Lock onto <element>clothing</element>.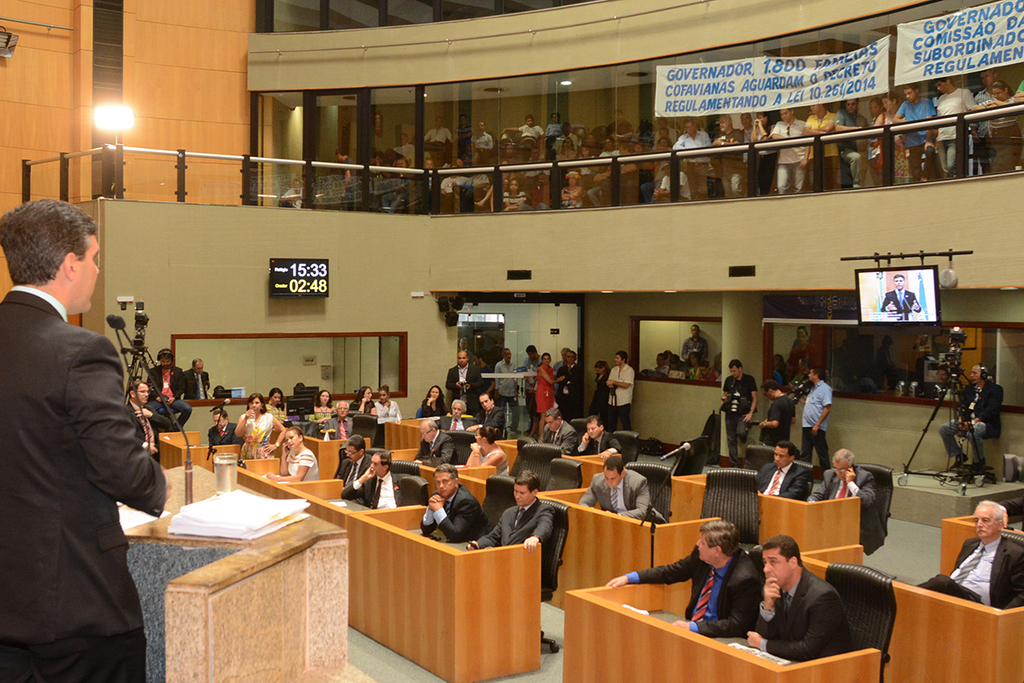
Locked: BBox(752, 465, 809, 501).
